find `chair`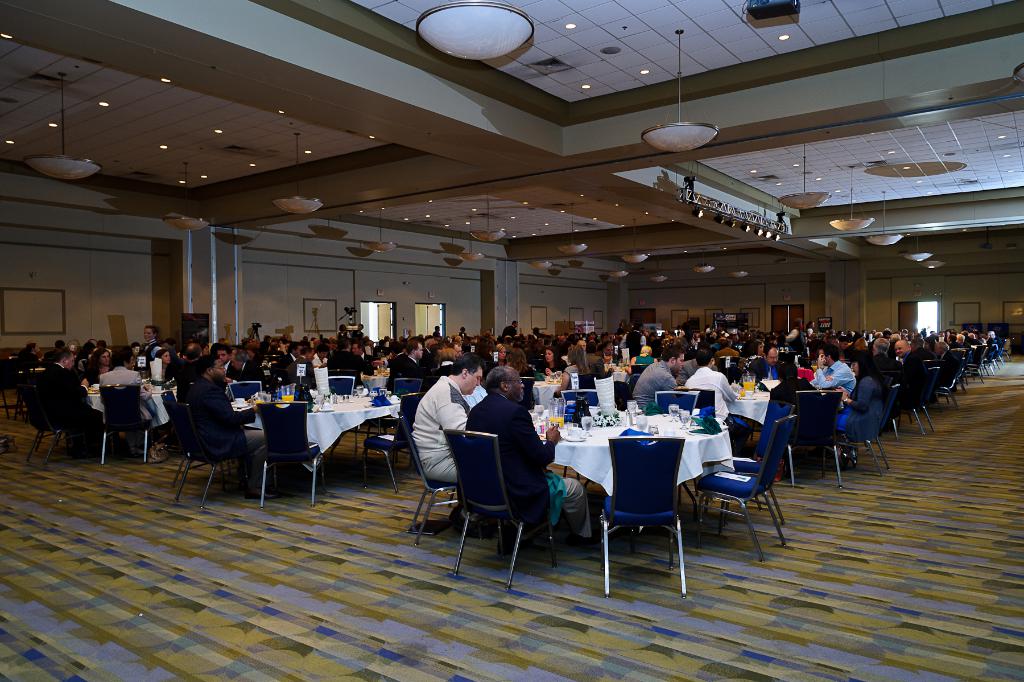
<box>228,379,261,401</box>
